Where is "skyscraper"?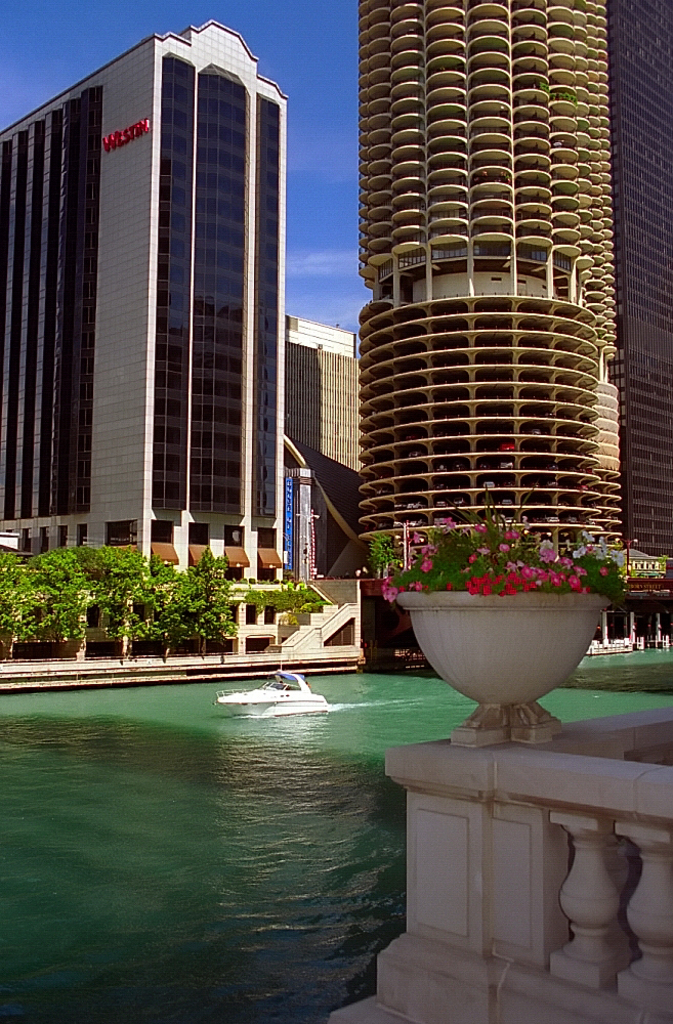
(left=5, top=0, right=331, bottom=622).
